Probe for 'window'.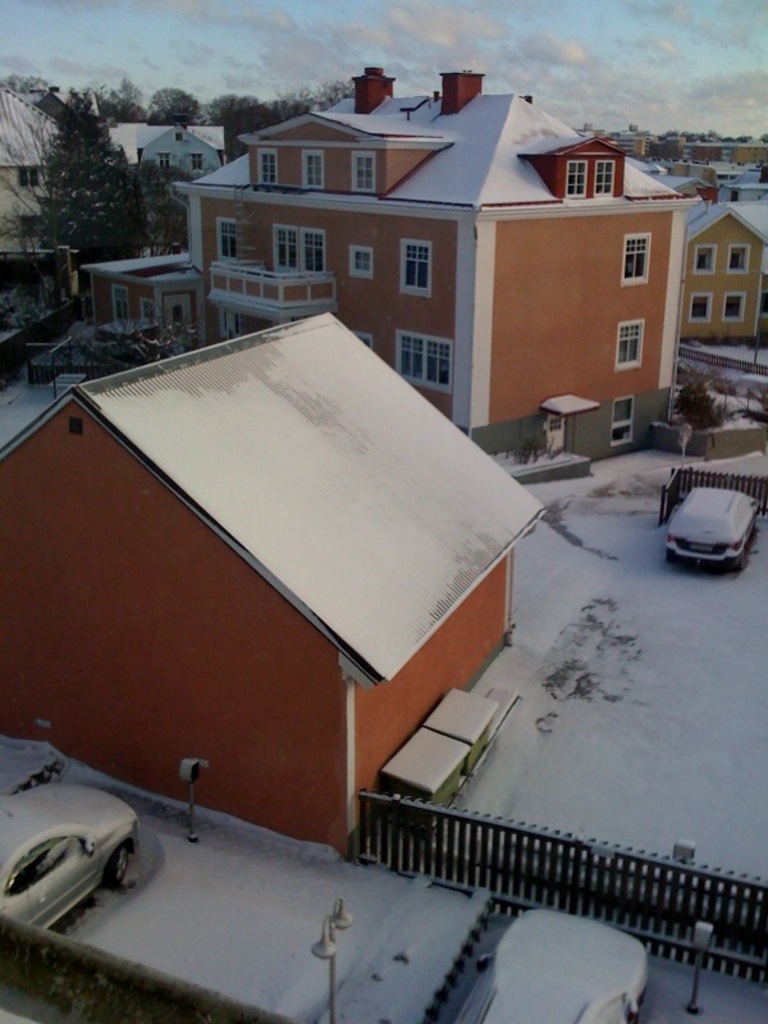
Probe result: 215:218:230:261.
